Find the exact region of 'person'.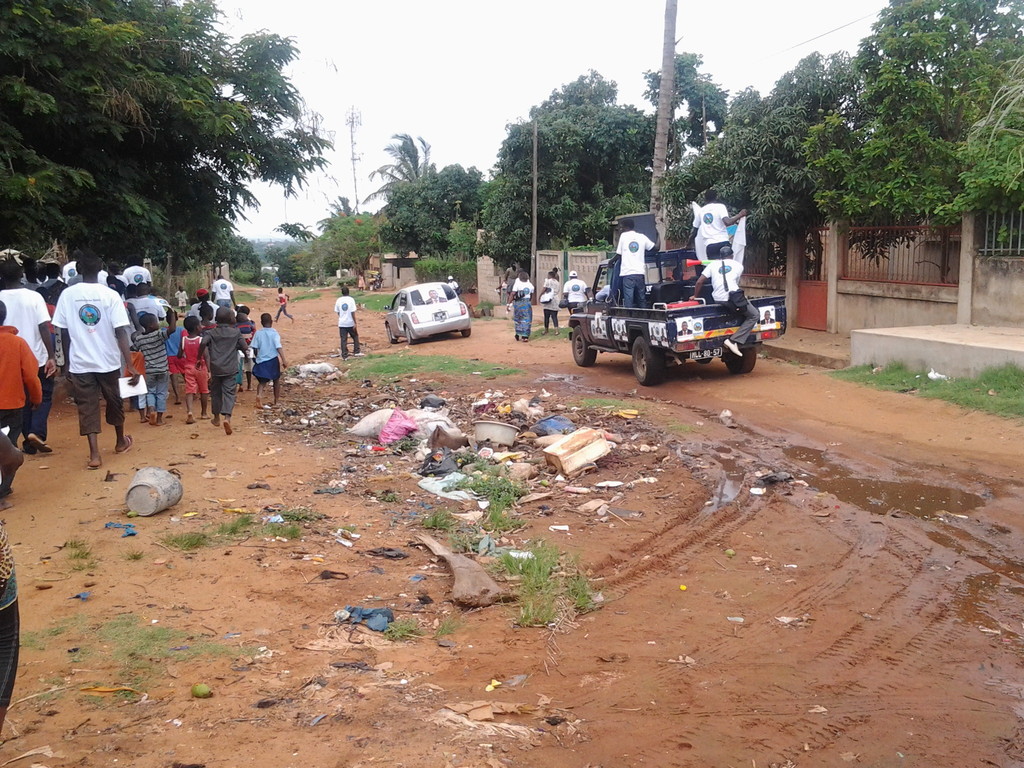
Exact region: [678,320,692,336].
